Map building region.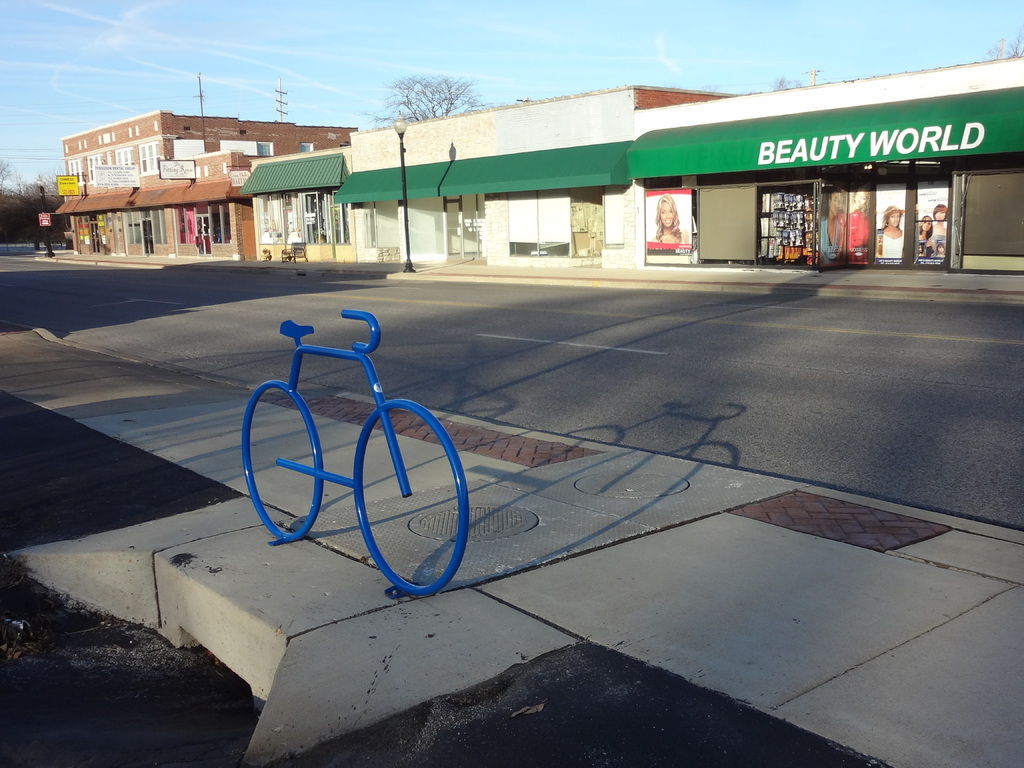
Mapped to bbox(237, 148, 352, 256).
